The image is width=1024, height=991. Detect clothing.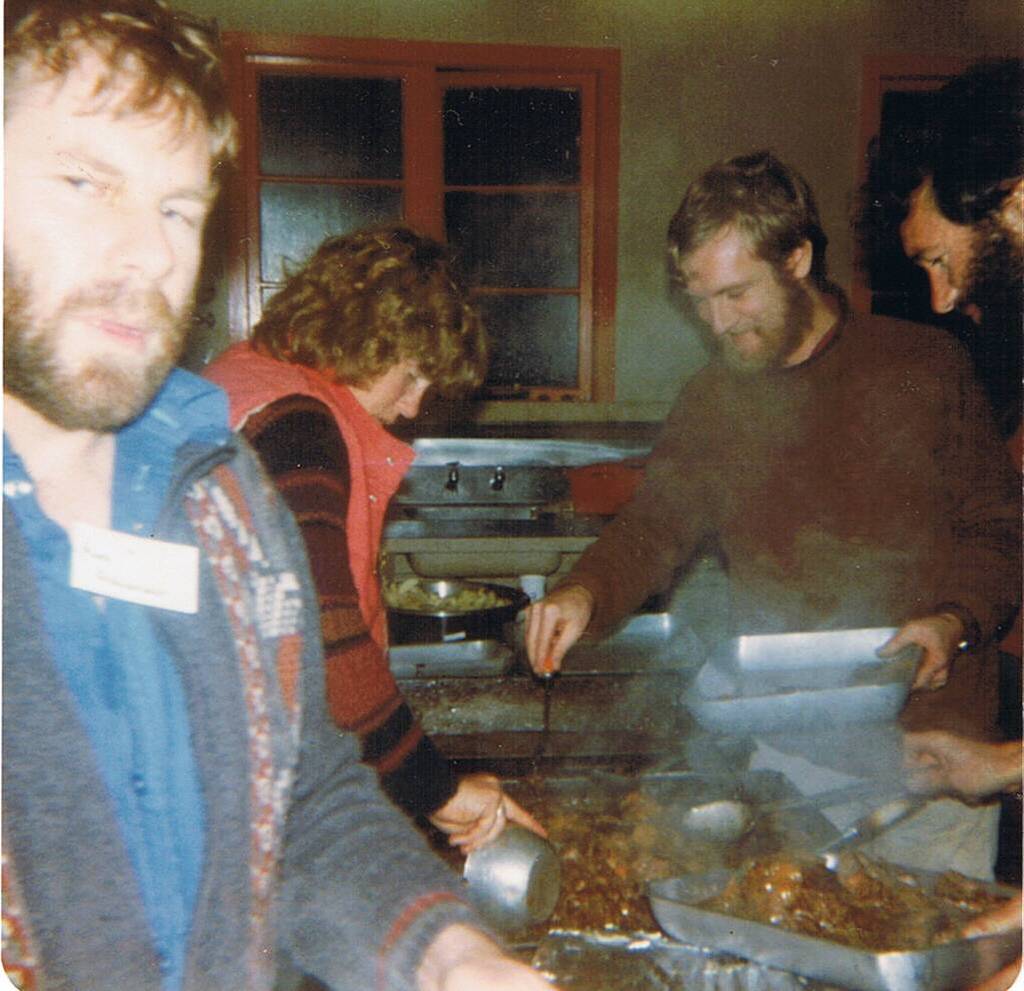
Detection: <box>194,330,464,825</box>.
